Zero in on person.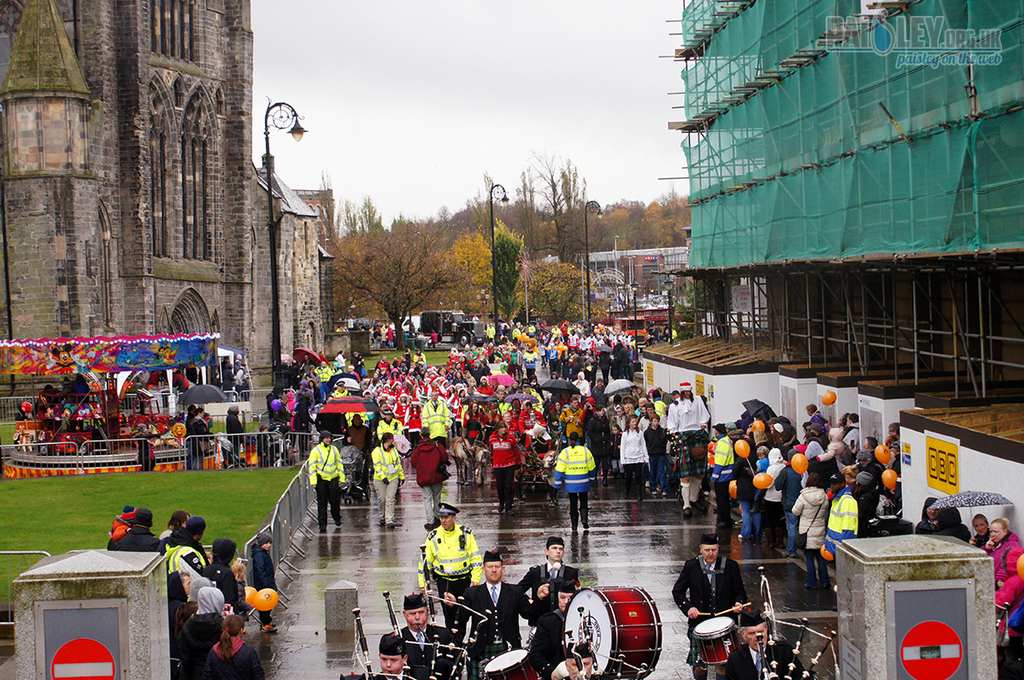
Zeroed in: {"x1": 357, "y1": 635, "x2": 415, "y2": 679}.
